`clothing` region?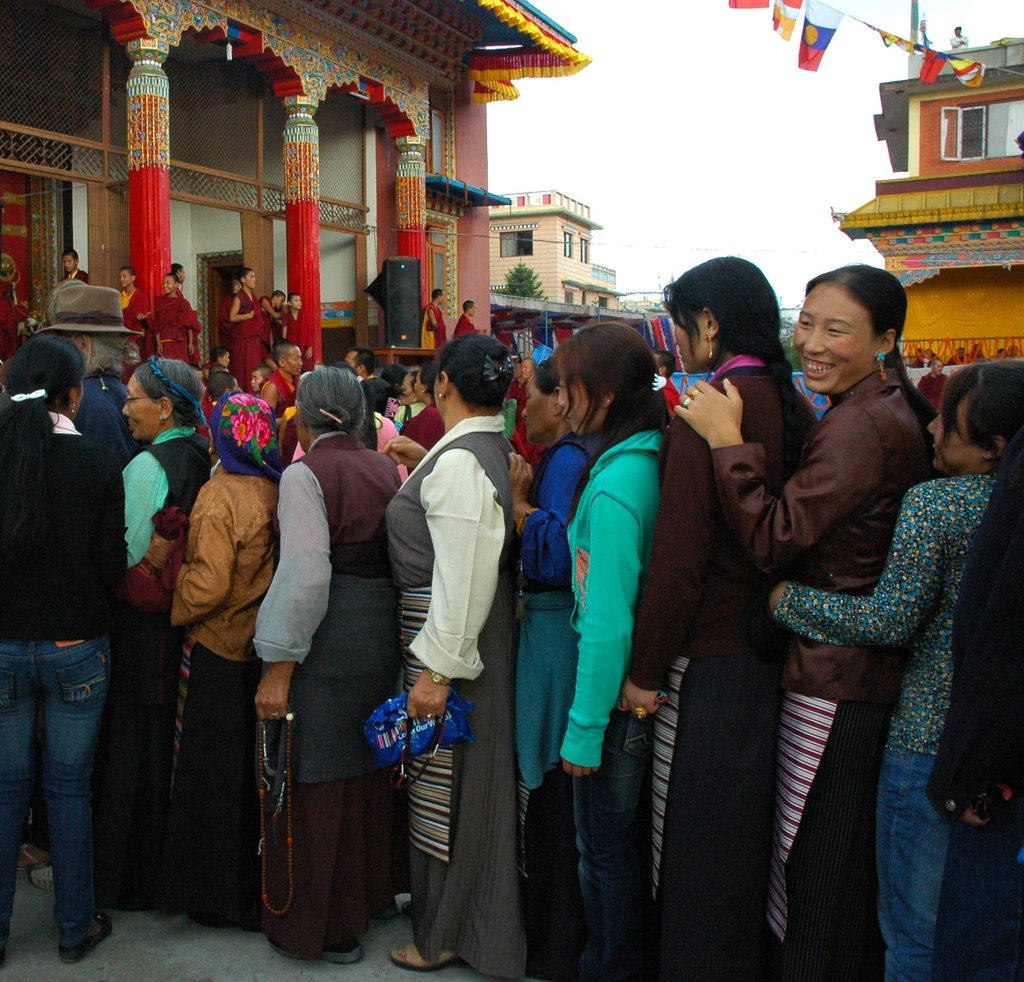
locate(283, 304, 318, 369)
